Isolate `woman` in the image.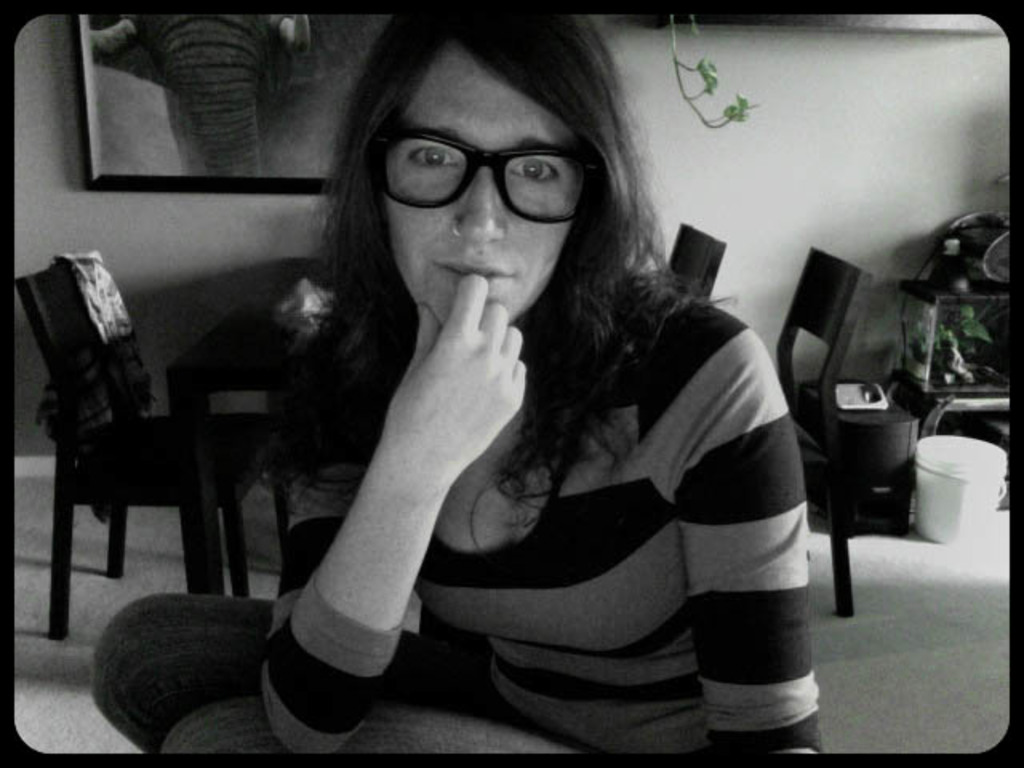
Isolated region: Rect(184, 51, 838, 739).
